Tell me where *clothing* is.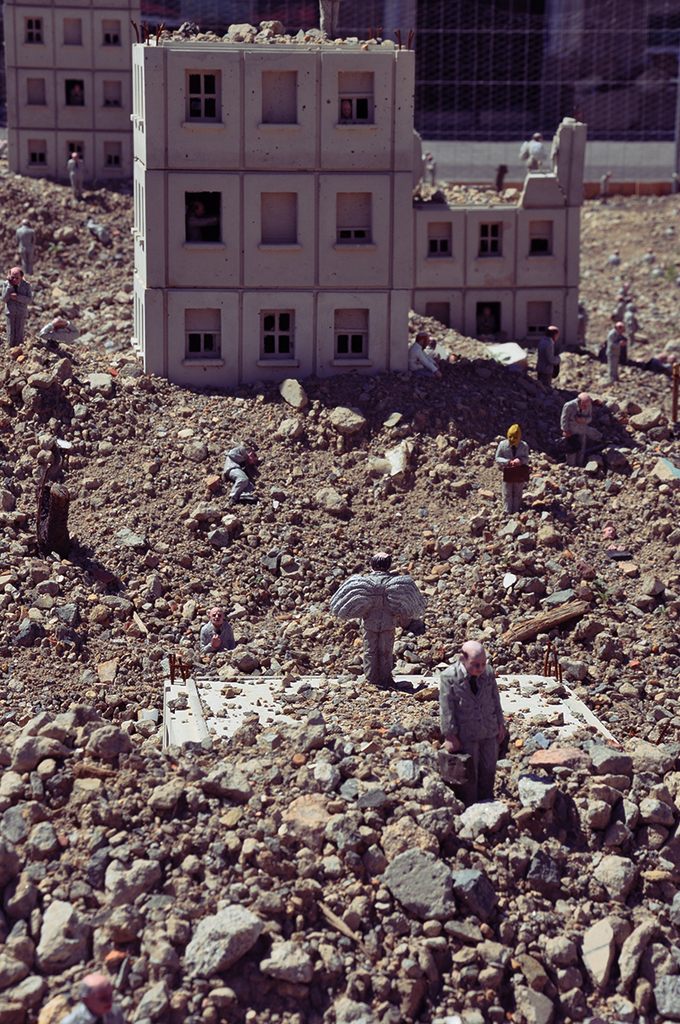
*clothing* is at detection(0, 280, 30, 343).
